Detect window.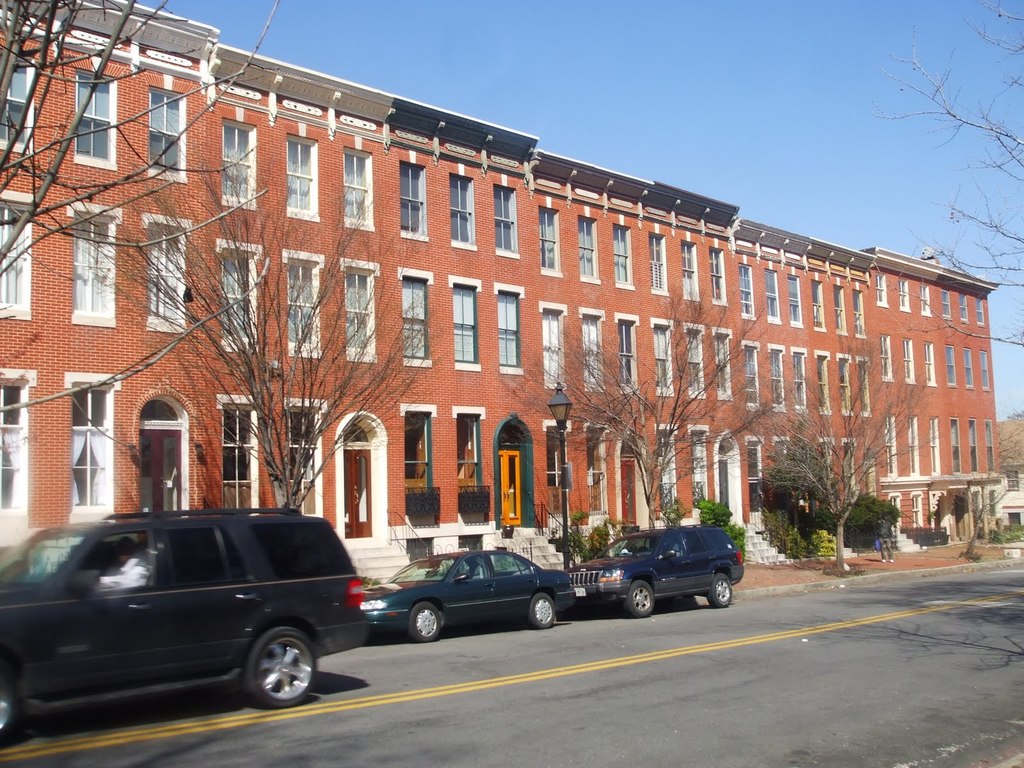
Detected at region(764, 273, 778, 323).
